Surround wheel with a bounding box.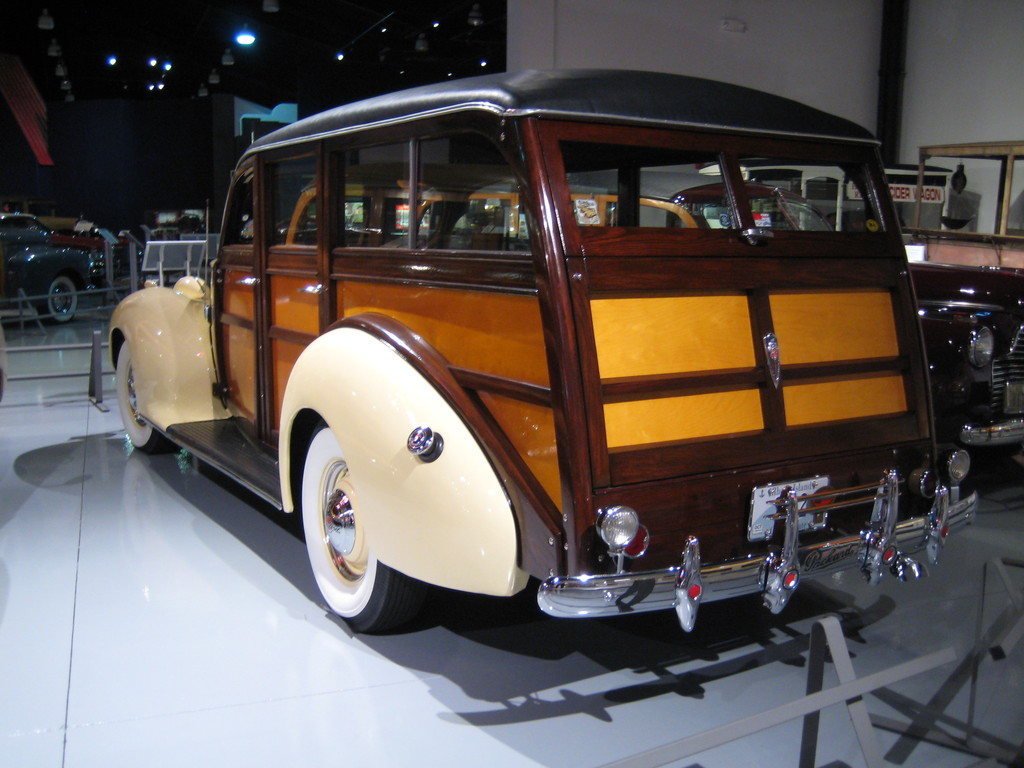
crop(112, 336, 182, 454).
